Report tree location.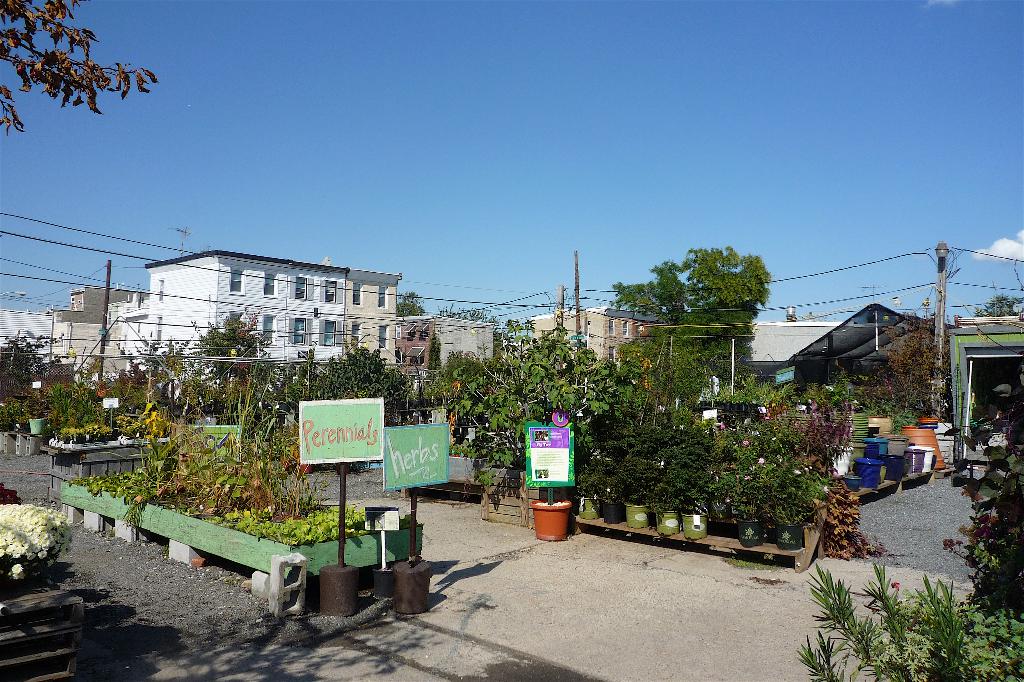
Report: bbox=(434, 297, 497, 322).
